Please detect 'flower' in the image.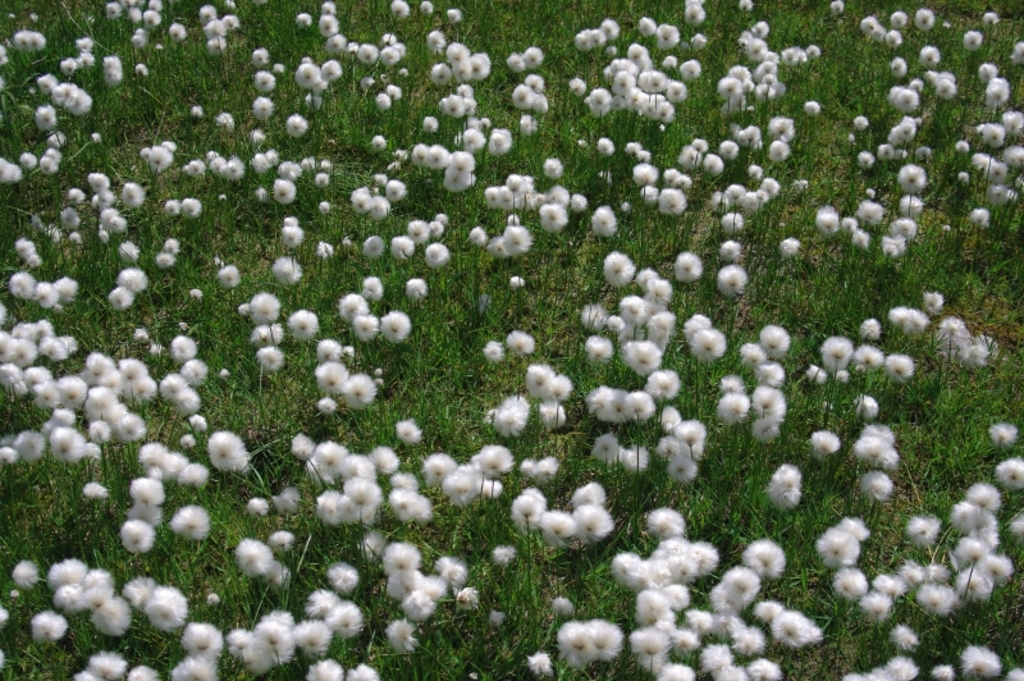
x1=13 y1=28 x2=50 y2=51.
